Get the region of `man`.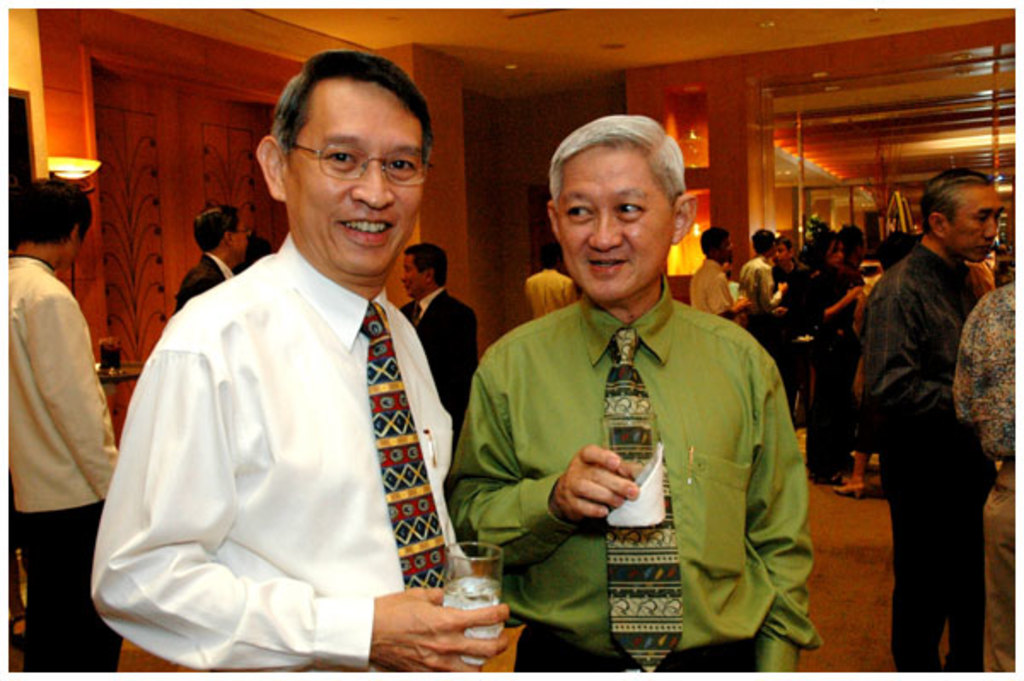
399, 242, 493, 445.
